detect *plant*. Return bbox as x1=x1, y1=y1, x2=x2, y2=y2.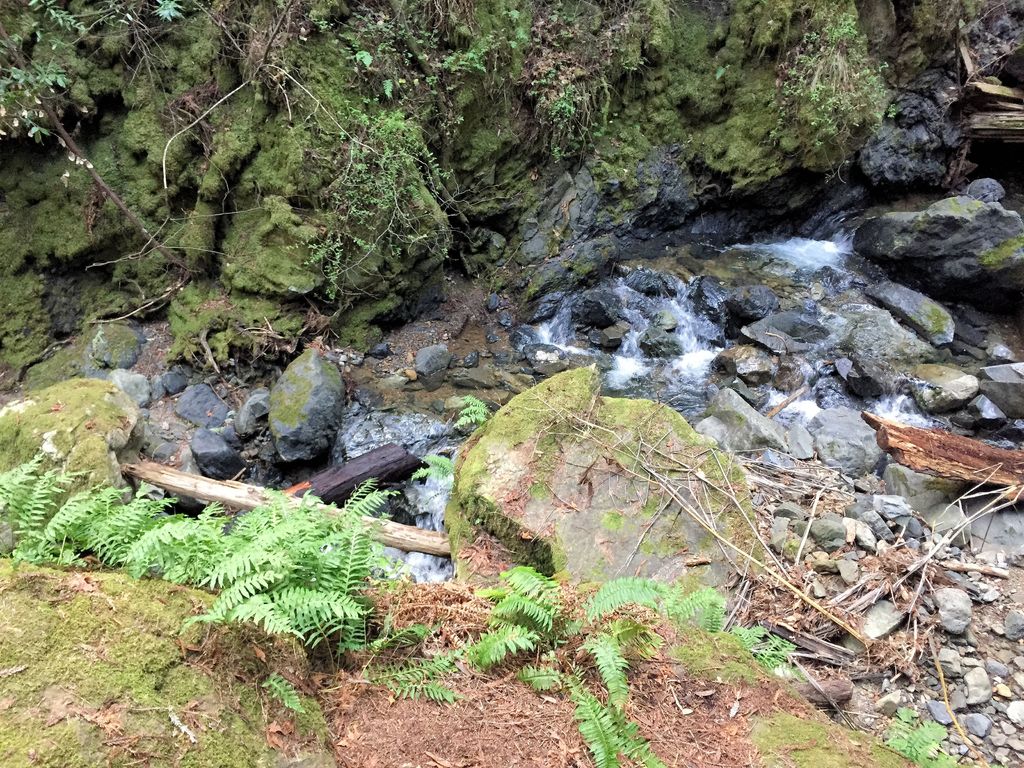
x1=561, y1=574, x2=673, y2=637.
